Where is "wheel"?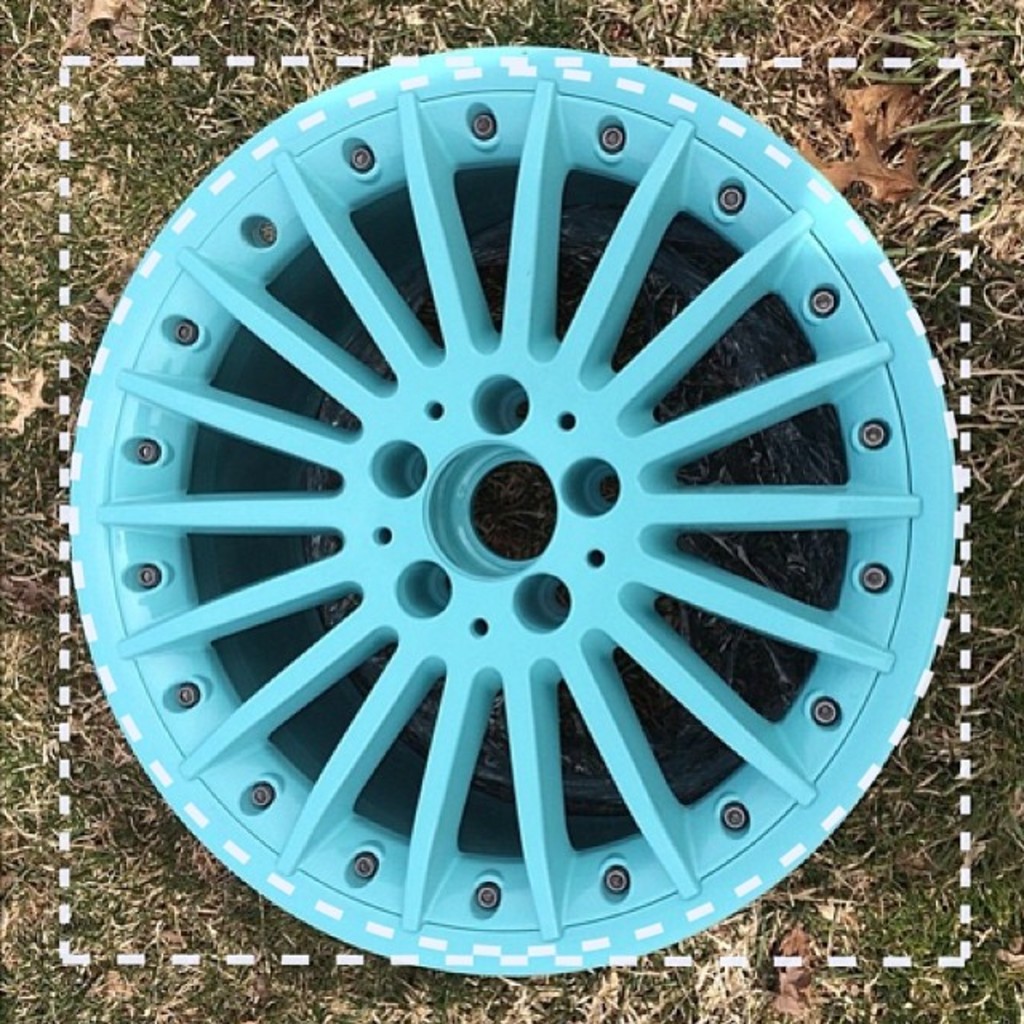
x1=61, y1=34, x2=968, y2=981.
